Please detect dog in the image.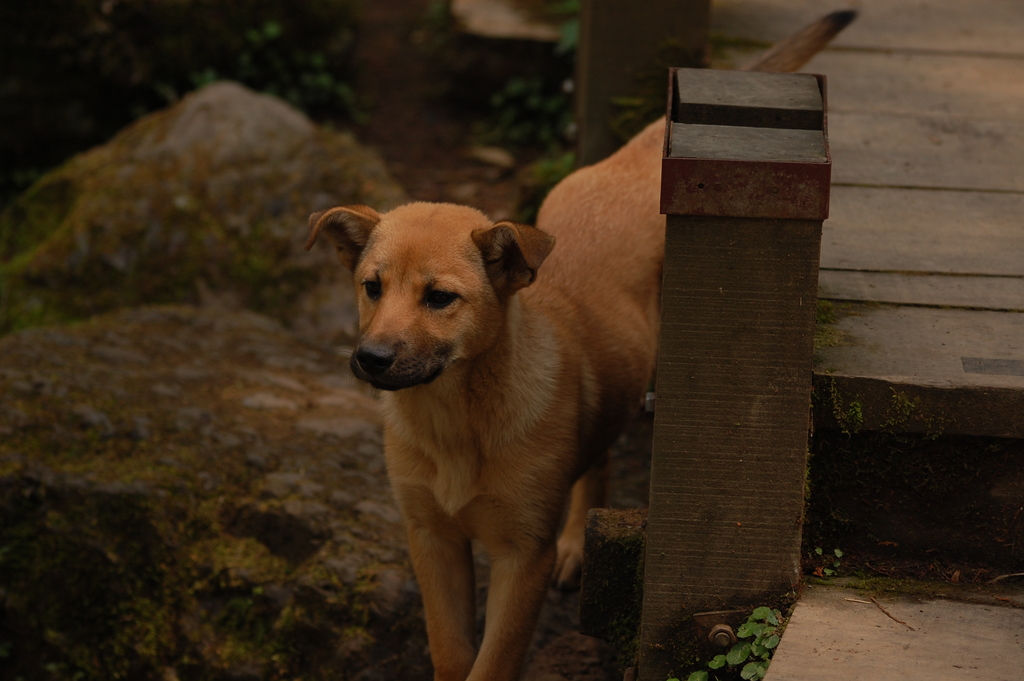
crop(304, 6, 866, 680).
